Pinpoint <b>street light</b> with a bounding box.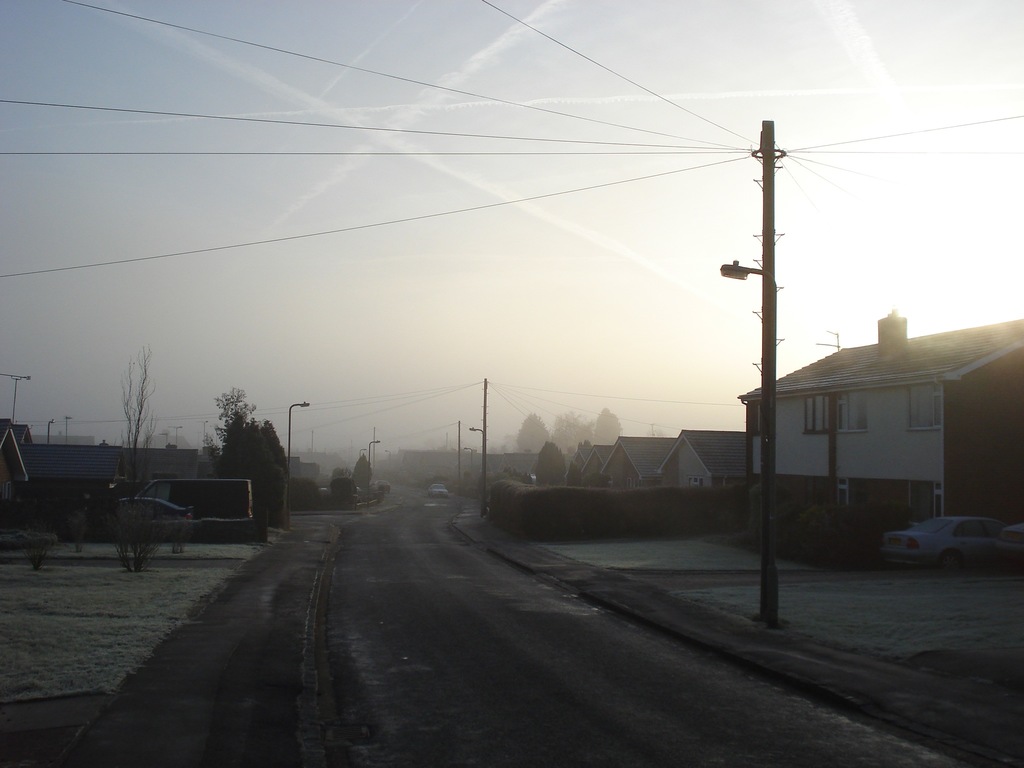
464,443,475,504.
